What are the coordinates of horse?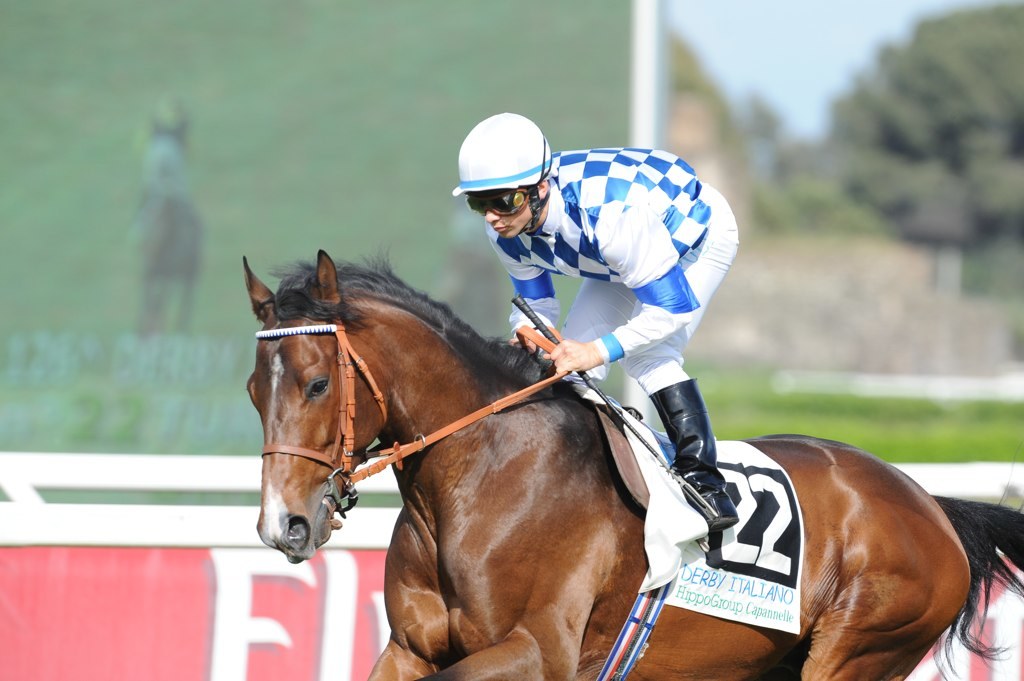
<bbox>243, 247, 1023, 680</bbox>.
